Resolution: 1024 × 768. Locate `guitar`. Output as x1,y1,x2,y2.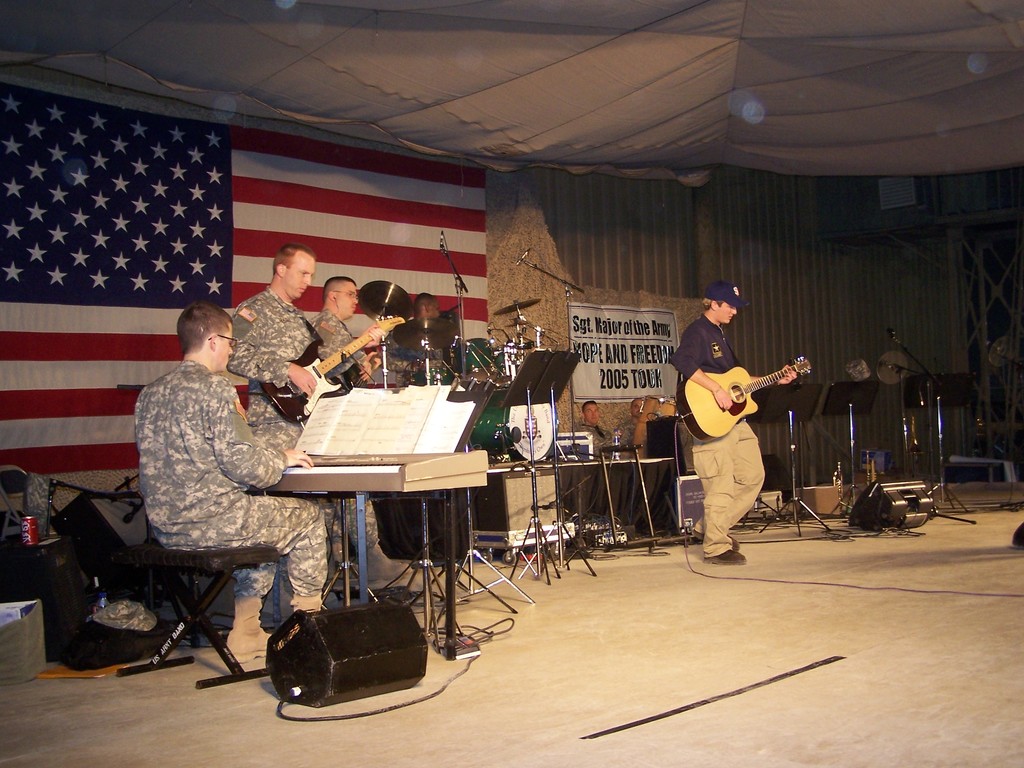
672,350,806,451.
